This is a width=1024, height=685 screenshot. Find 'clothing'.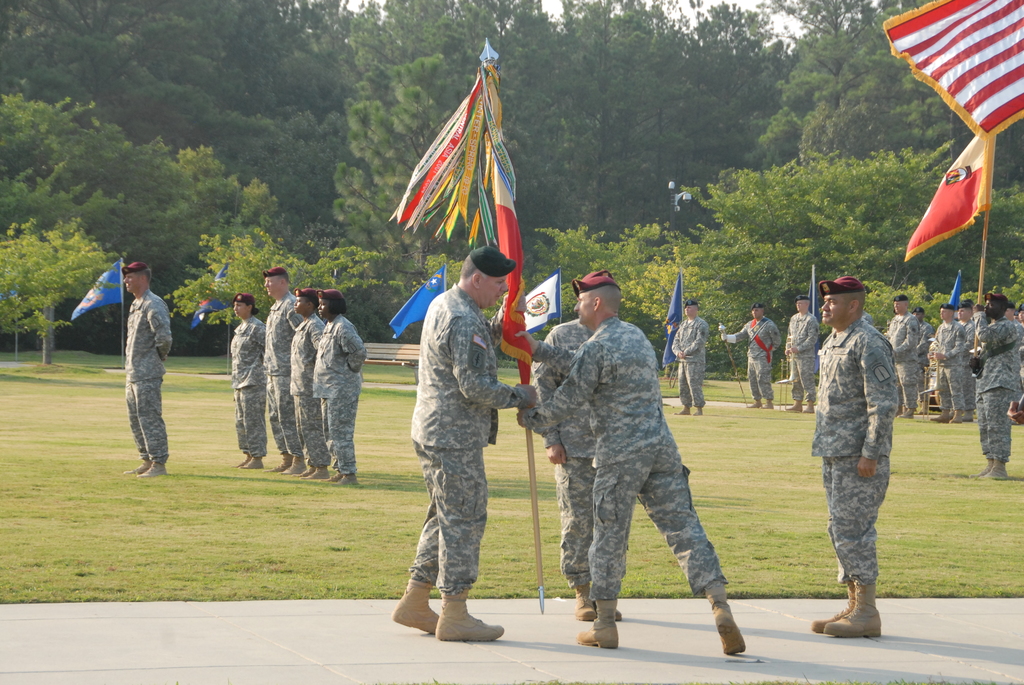
Bounding box: BBox(228, 315, 267, 458).
